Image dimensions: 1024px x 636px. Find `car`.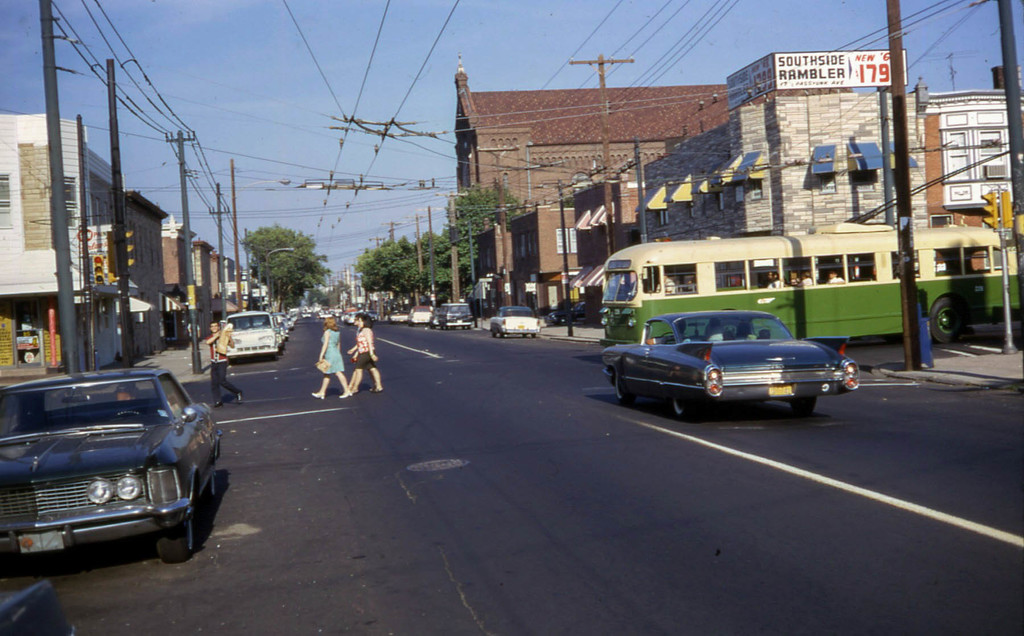
bbox=[0, 353, 221, 562].
